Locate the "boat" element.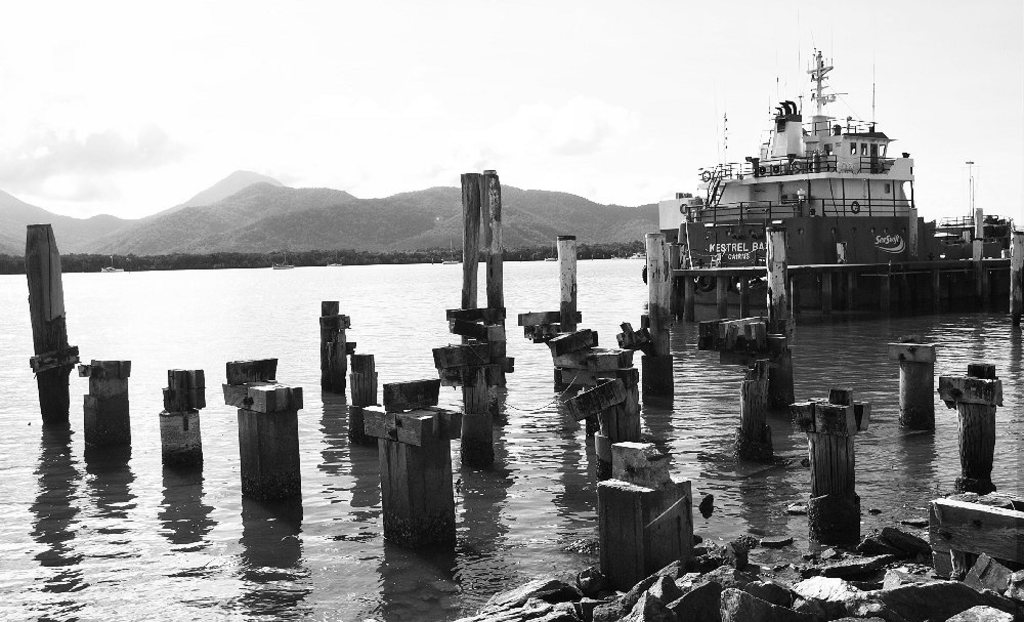
Element bbox: x1=638 y1=49 x2=1023 y2=307.
